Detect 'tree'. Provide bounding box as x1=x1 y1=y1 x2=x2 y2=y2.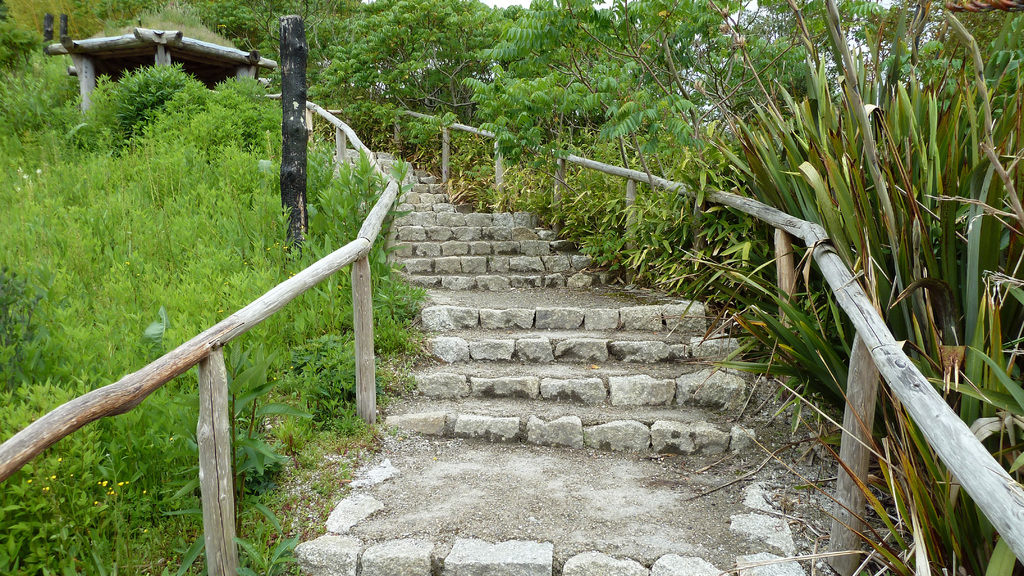
x1=678 y1=0 x2=913 y2=177.
